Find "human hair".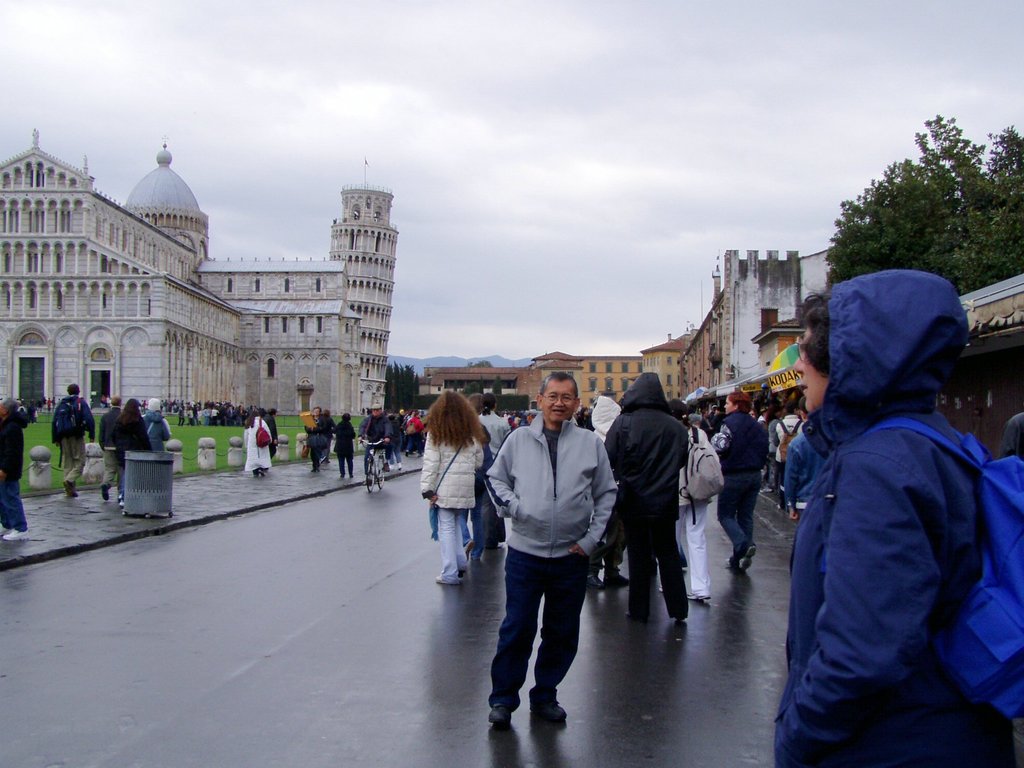
bbox=(480, 392, 497, 417).
